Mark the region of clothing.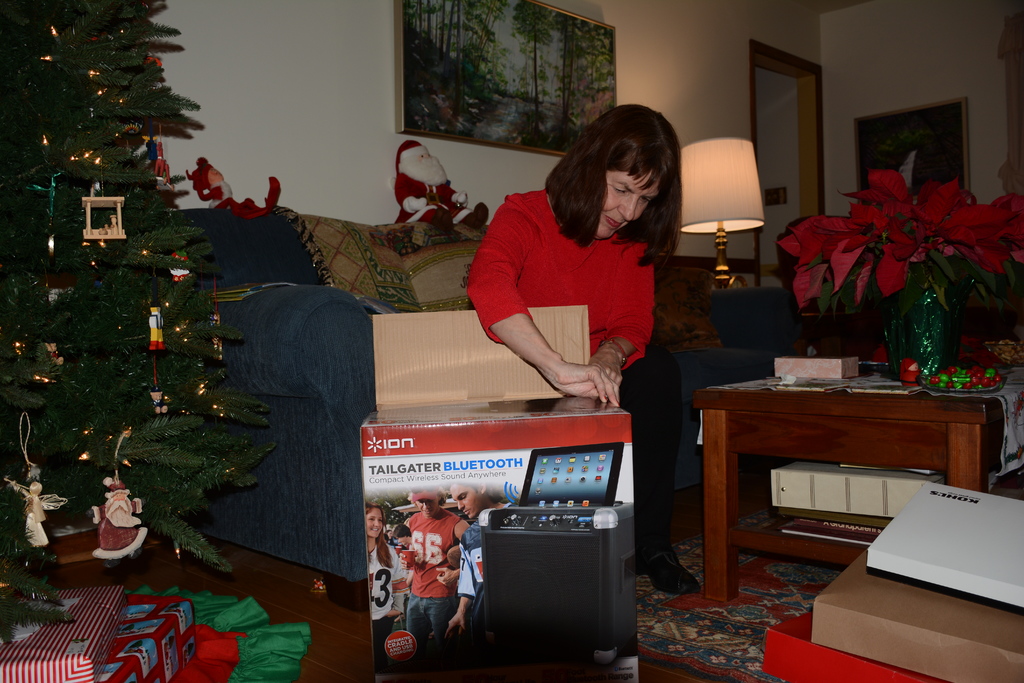
Region: pyautogui.locateOnScreen(371, 544, 405, 667).
